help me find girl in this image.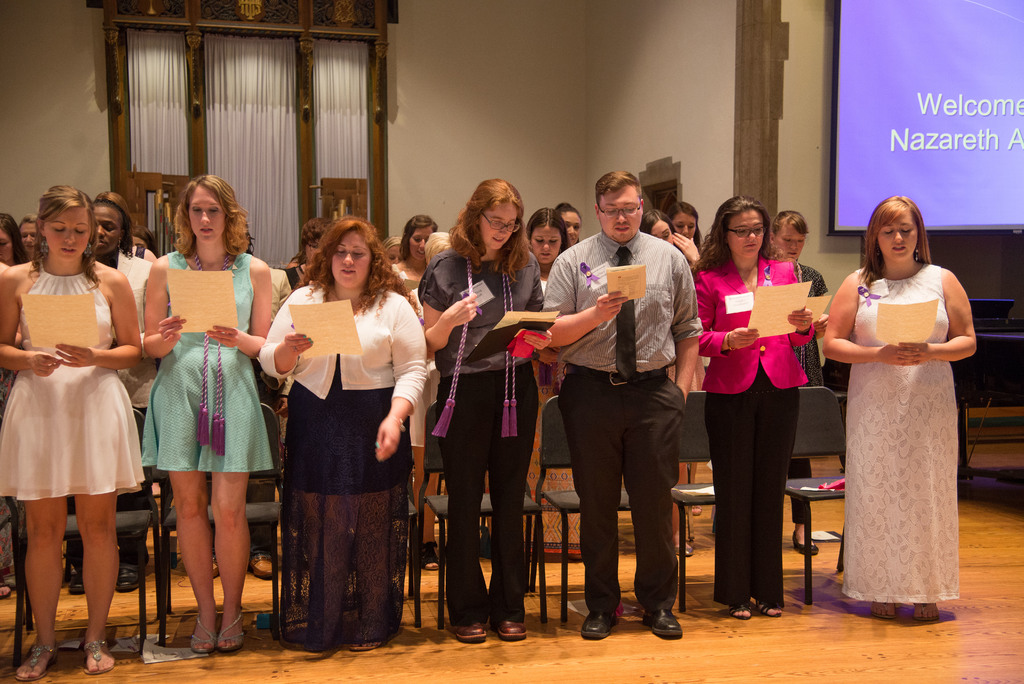
Found it: 529 204 579 556.
